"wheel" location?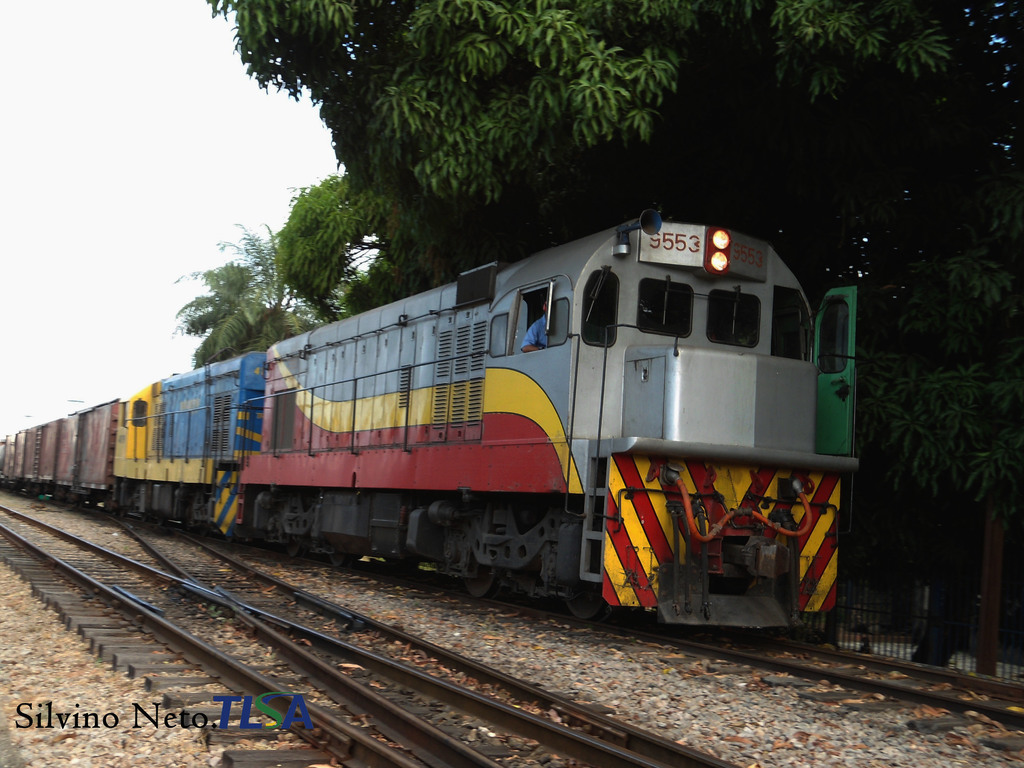
[left=200, top=528, right=207, bottom=536]
